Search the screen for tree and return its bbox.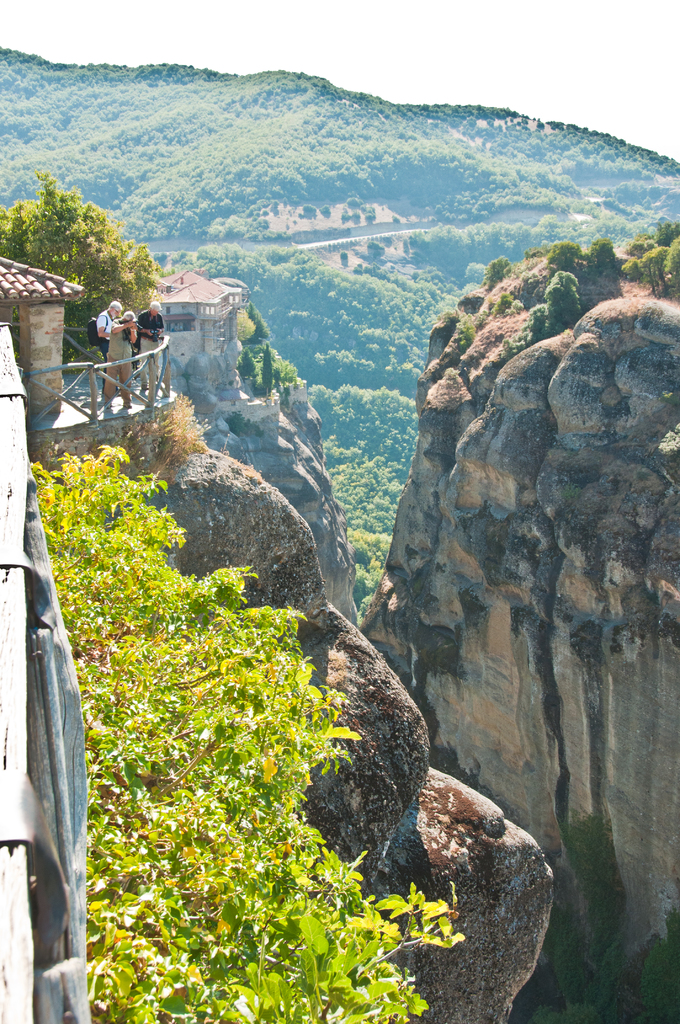
Found: bbox(234, 349, 252, 377).
